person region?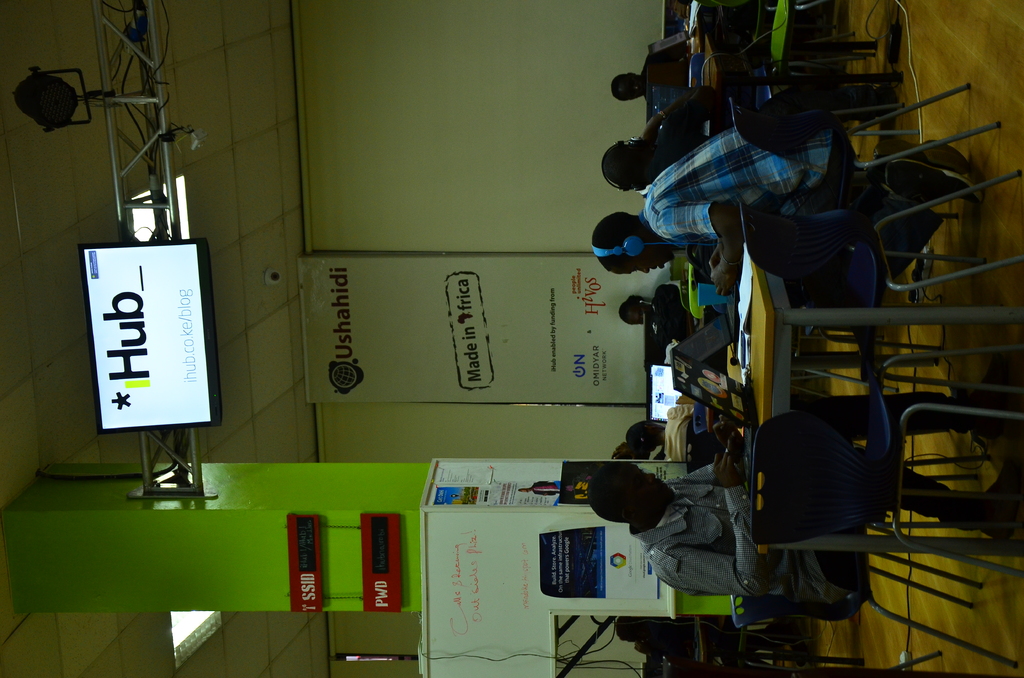
x1=616 y1=286 x2=701 y2=346
